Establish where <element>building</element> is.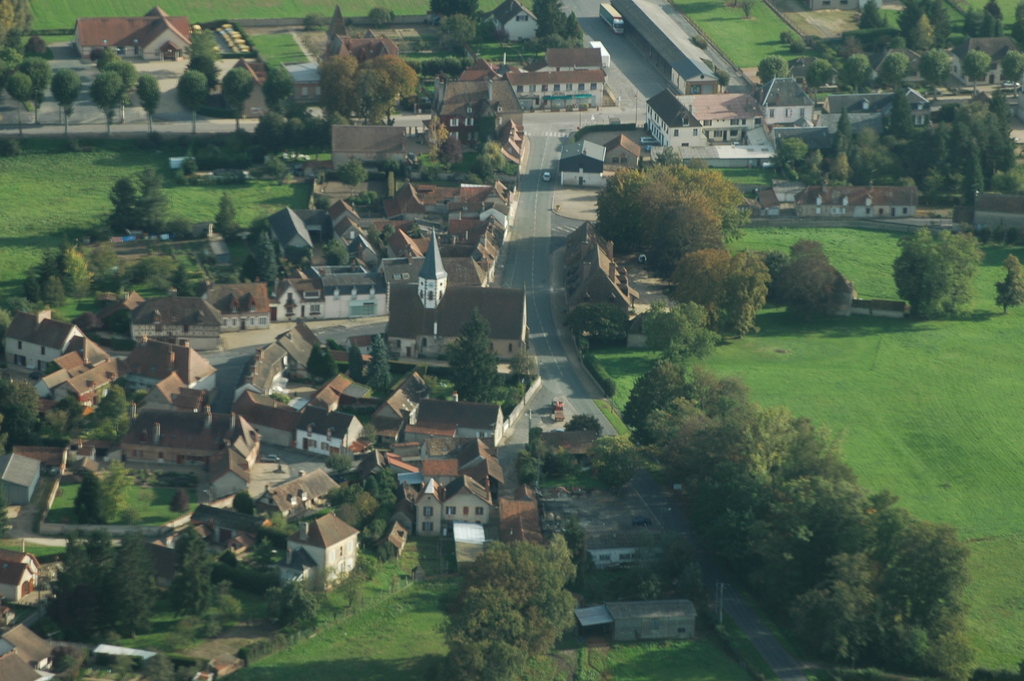
Established at [413,477,492,539].
